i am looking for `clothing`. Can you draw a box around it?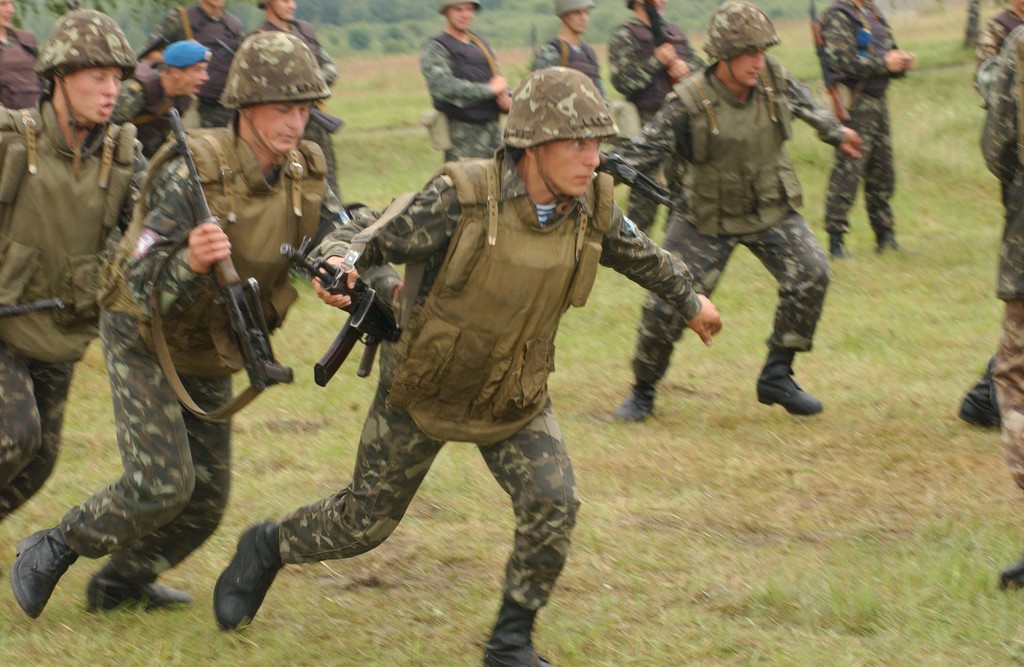
Sure, the bounding box is (x1=0, y1=24, x2=35, y2=115).
